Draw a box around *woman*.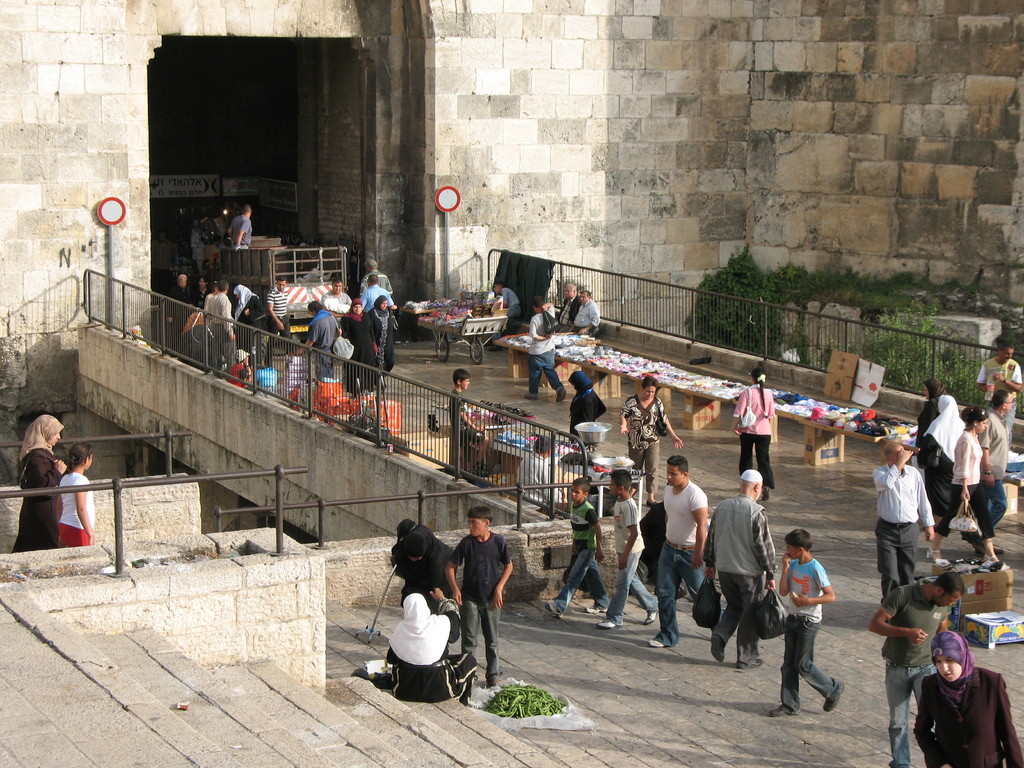
<box>915,381,947,442</box>.
